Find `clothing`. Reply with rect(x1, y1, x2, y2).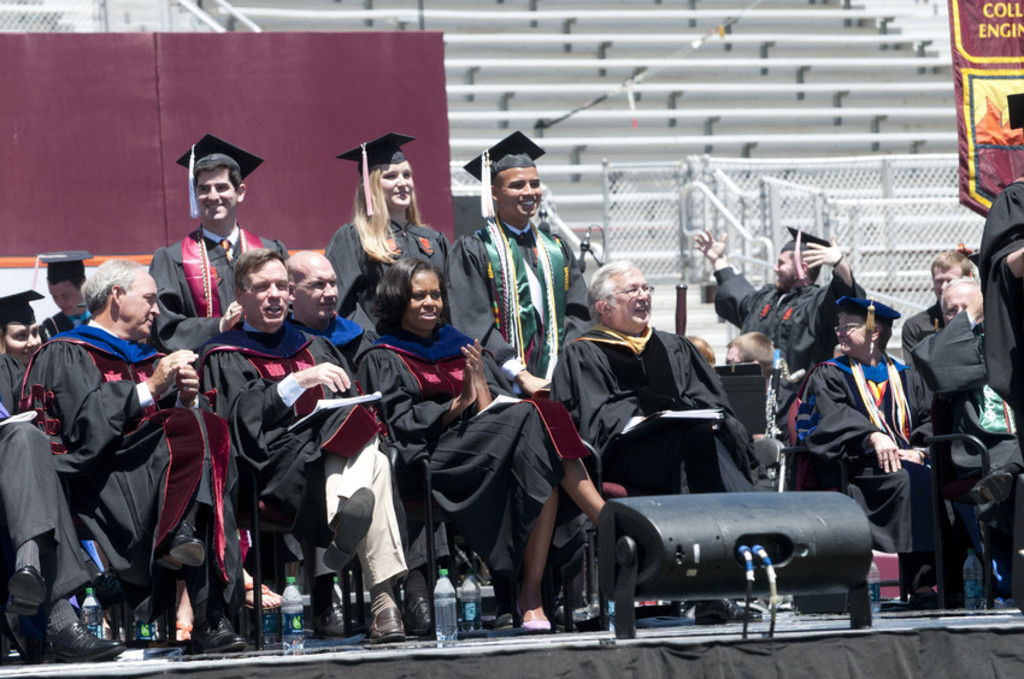
rect(451, 218, 598, 373).
